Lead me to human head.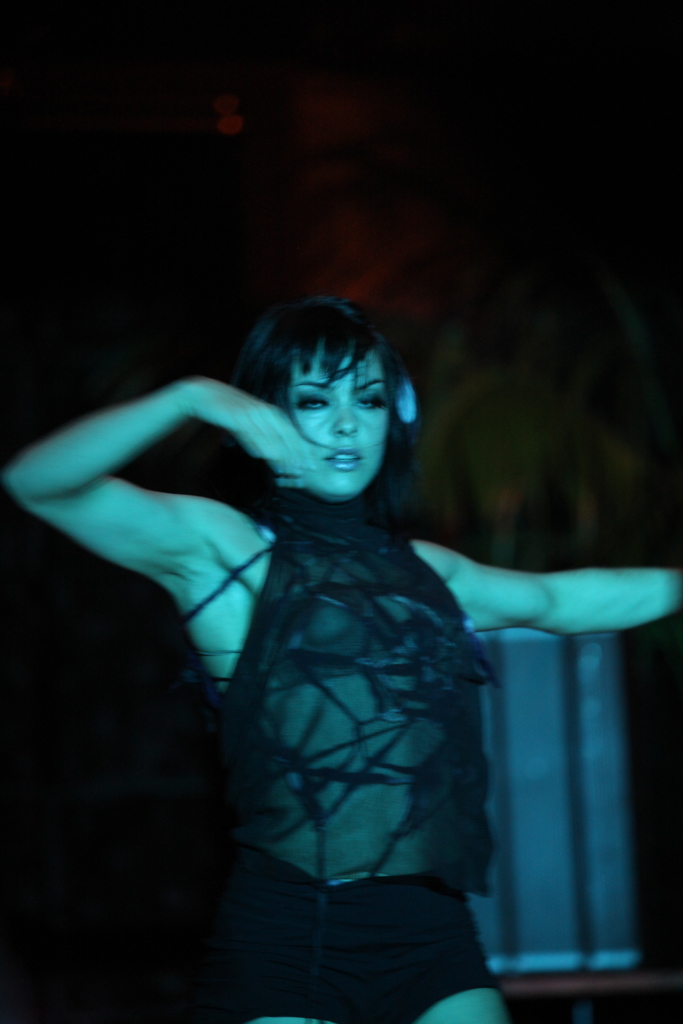
Lead to box(224, 295, 416, 509).
